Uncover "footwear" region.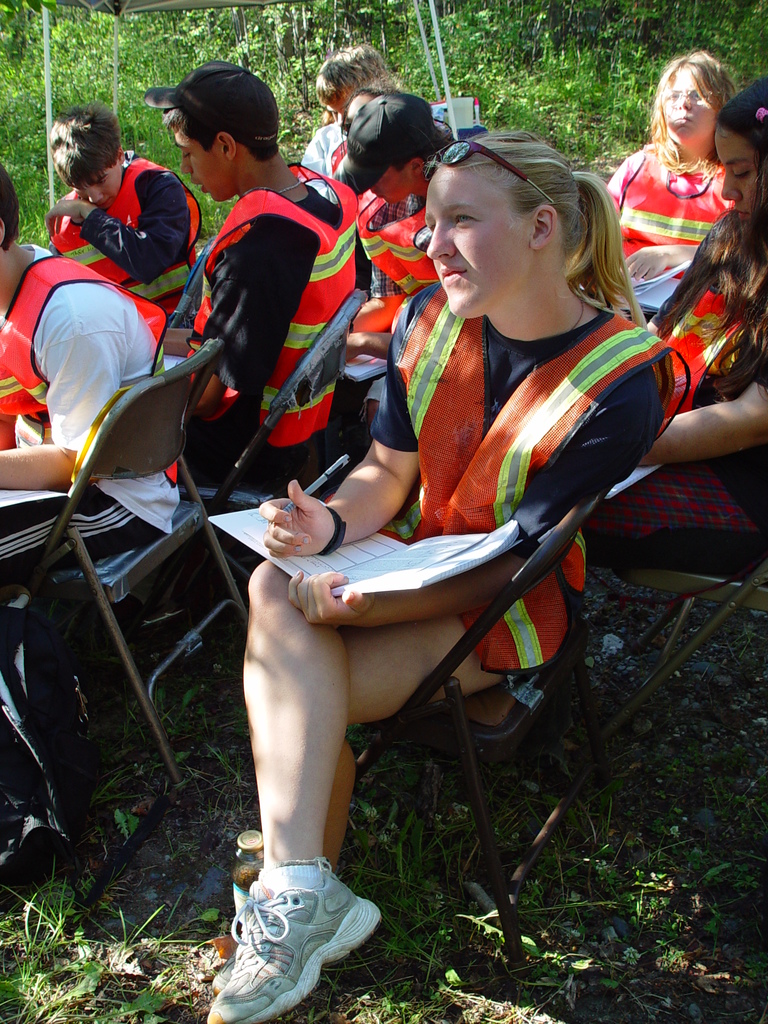
Uncovered: 202:853:392:996.
